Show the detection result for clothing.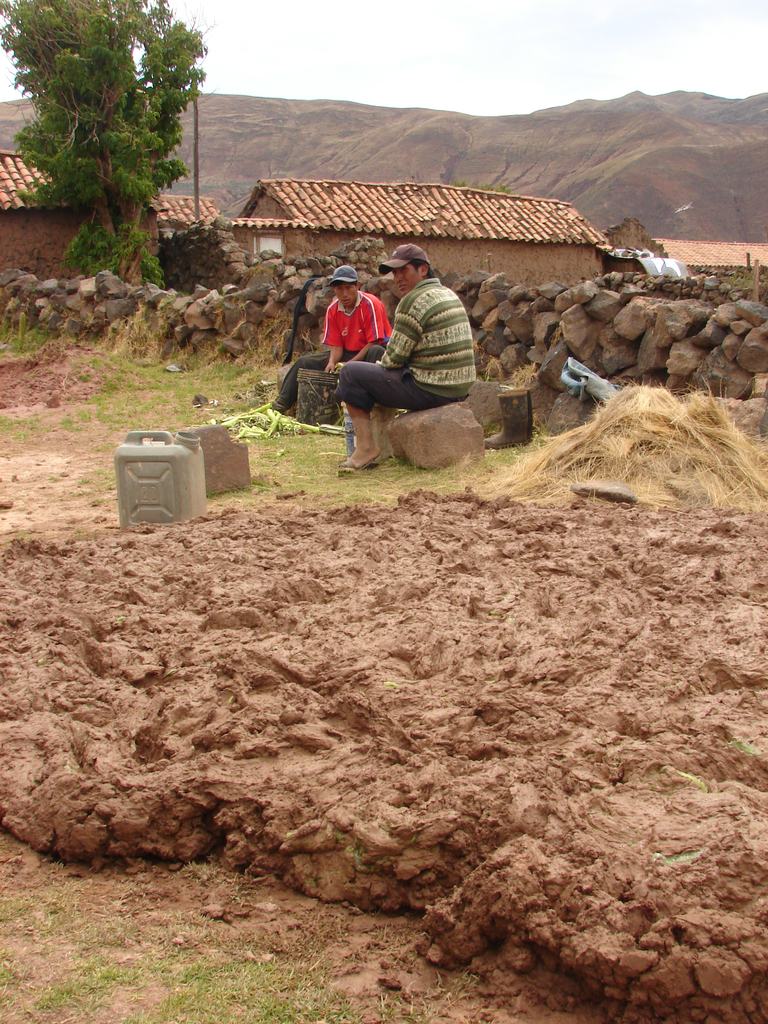
box(381, 267, 465, 400).
